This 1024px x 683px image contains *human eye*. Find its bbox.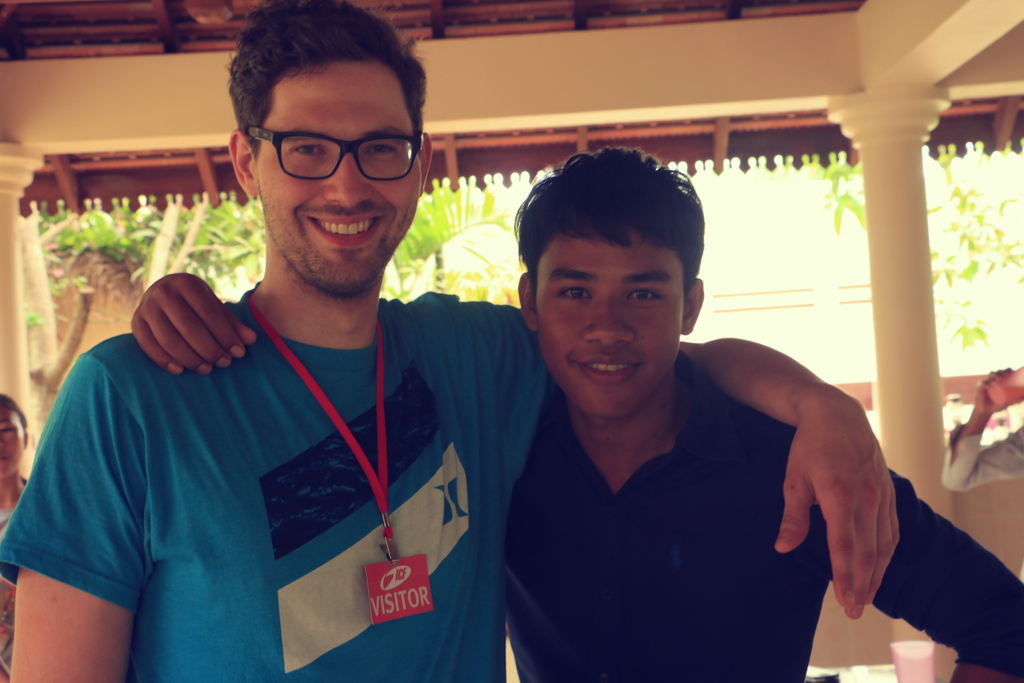
(362,140,400,157).
